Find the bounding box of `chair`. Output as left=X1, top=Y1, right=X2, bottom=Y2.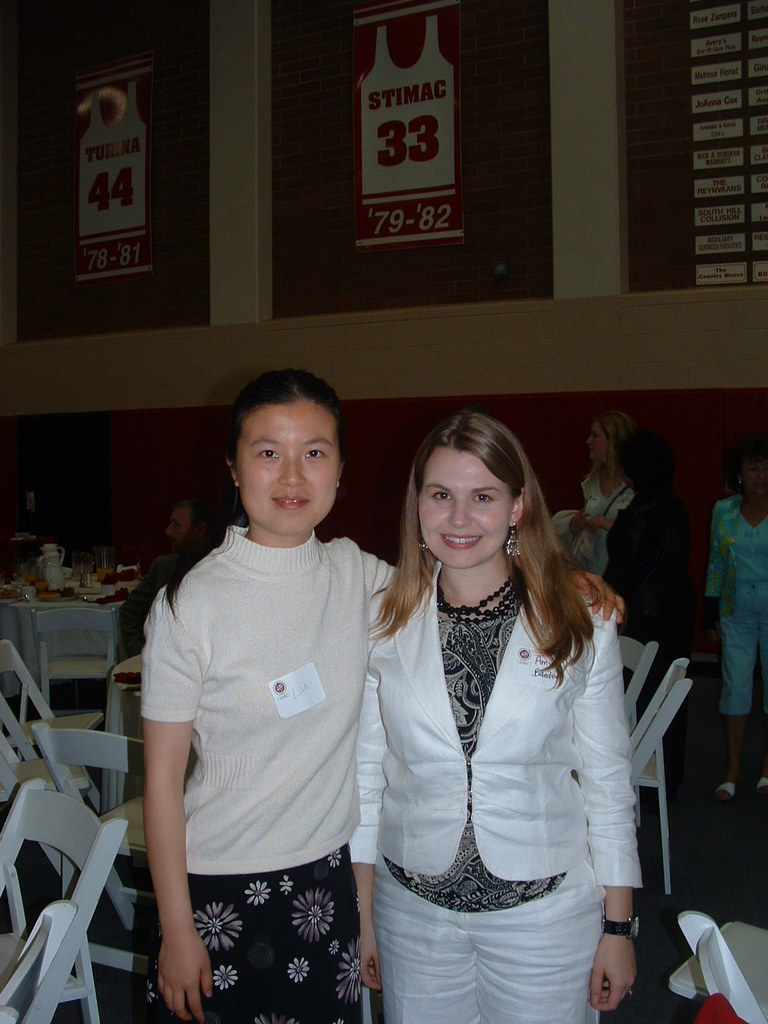
left=669, top=909, right=767, bottom=1023.
